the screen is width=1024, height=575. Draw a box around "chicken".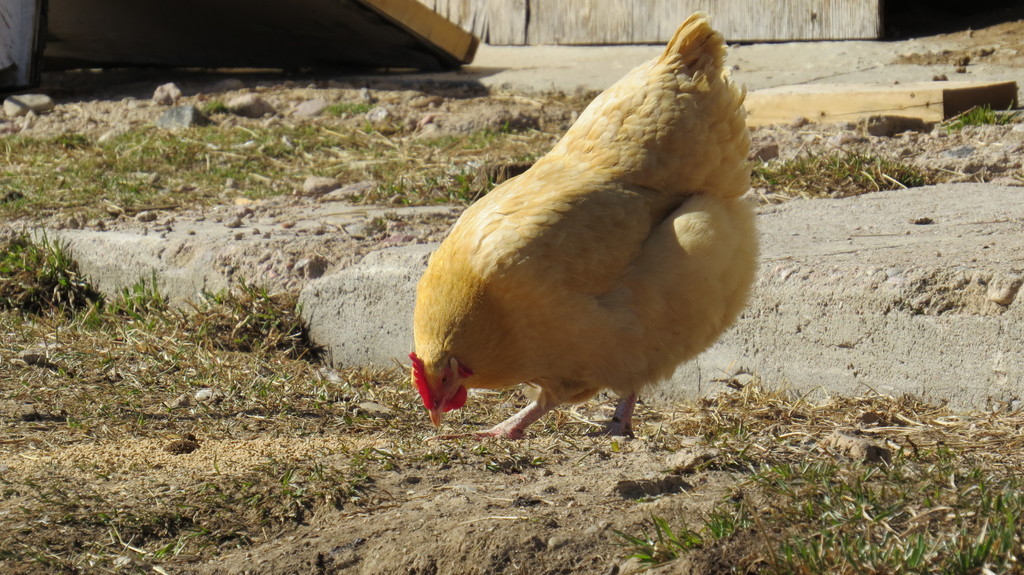
{"left": 406, "top": 12, "right": 761, "bottom": 438}.
